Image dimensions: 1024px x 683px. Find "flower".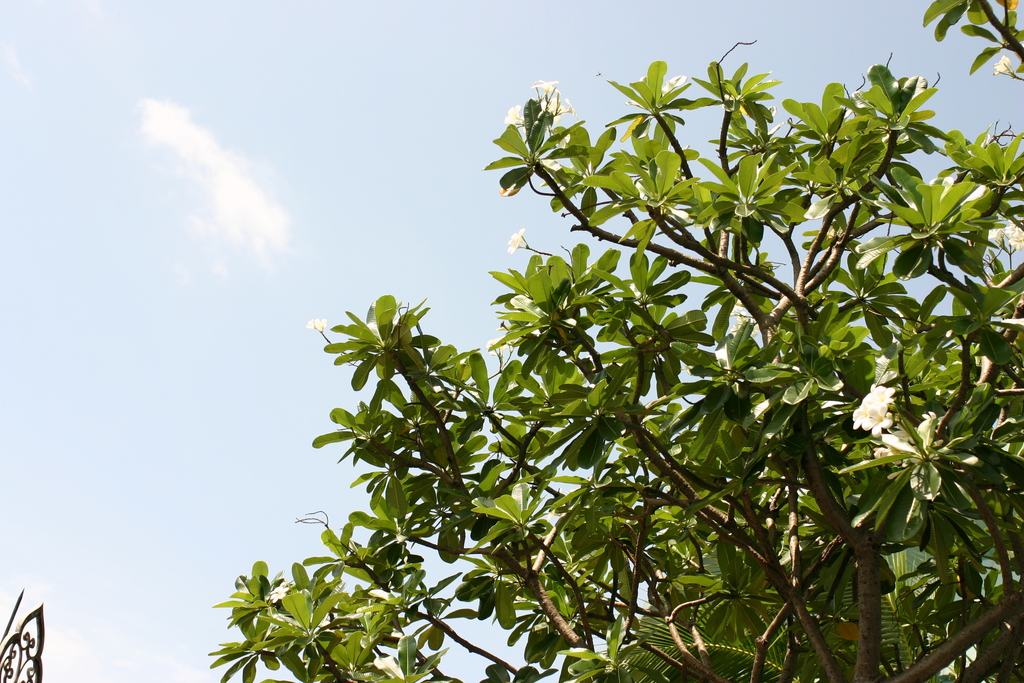
box(506, 229, 524, 256).
